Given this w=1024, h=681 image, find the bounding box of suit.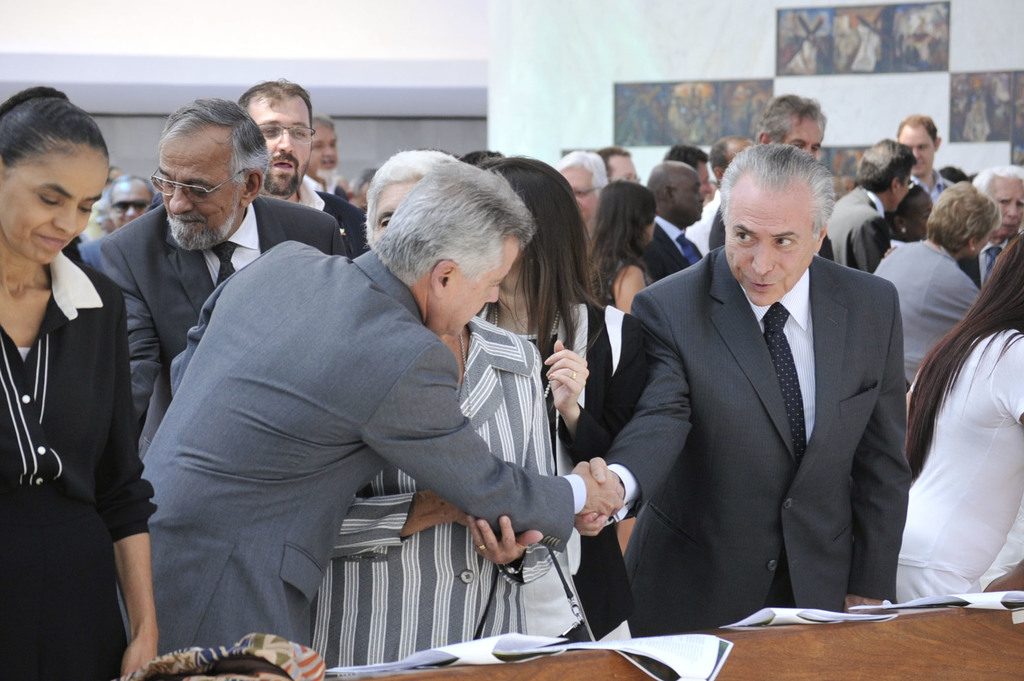
x1=614, y1=154, x2=936, y2=643.
